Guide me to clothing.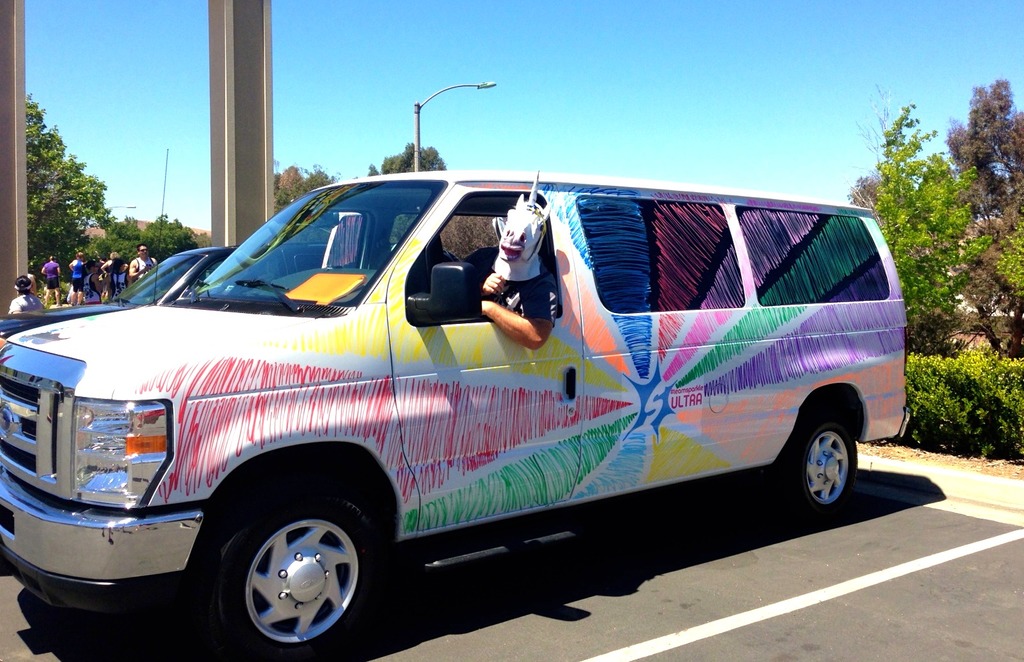
Guidance: {"left": 8, "top": 290, "right": 44, "bottom": 310}.
